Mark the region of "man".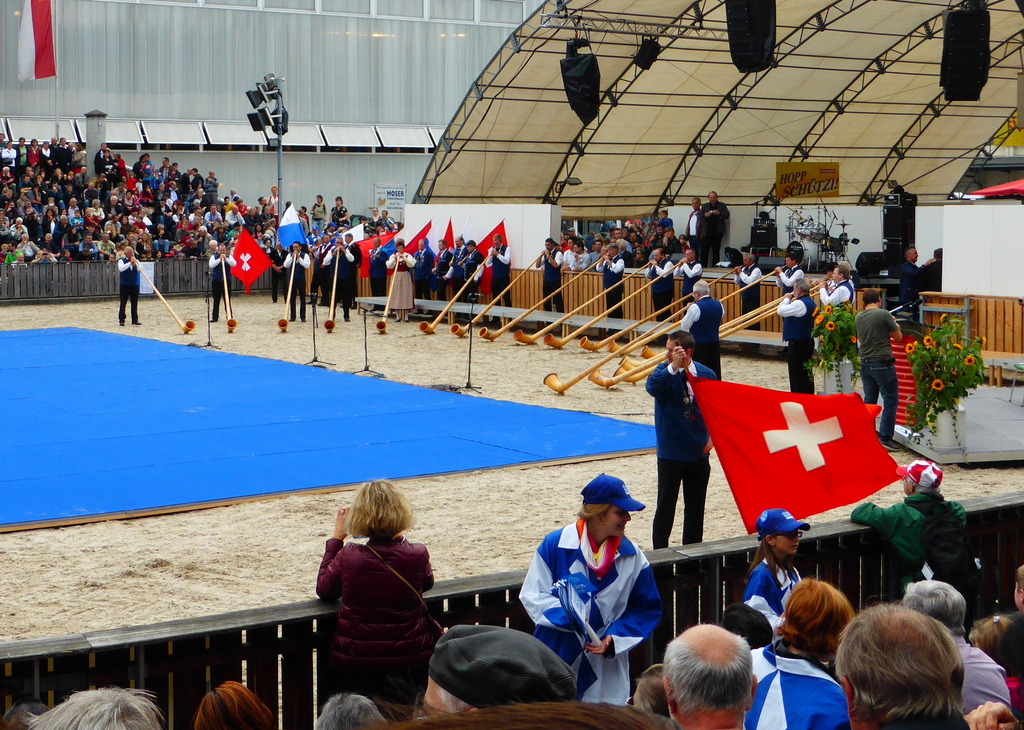
Region: [366, 235, 388, 313].
